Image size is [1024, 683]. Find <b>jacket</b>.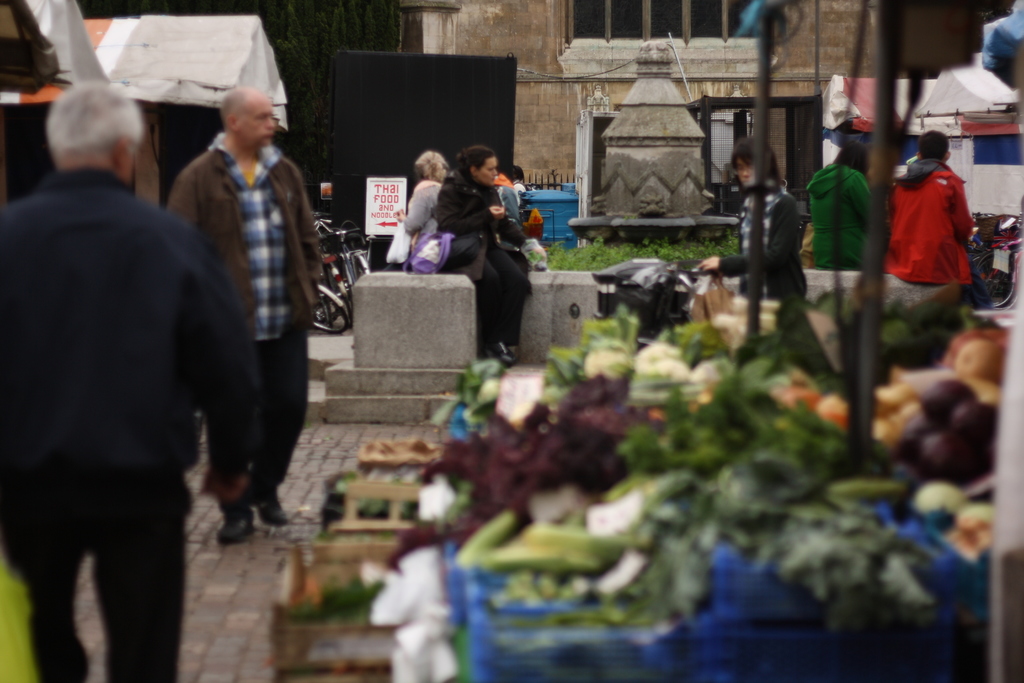
l=154, t=115, r=324, b=354.
